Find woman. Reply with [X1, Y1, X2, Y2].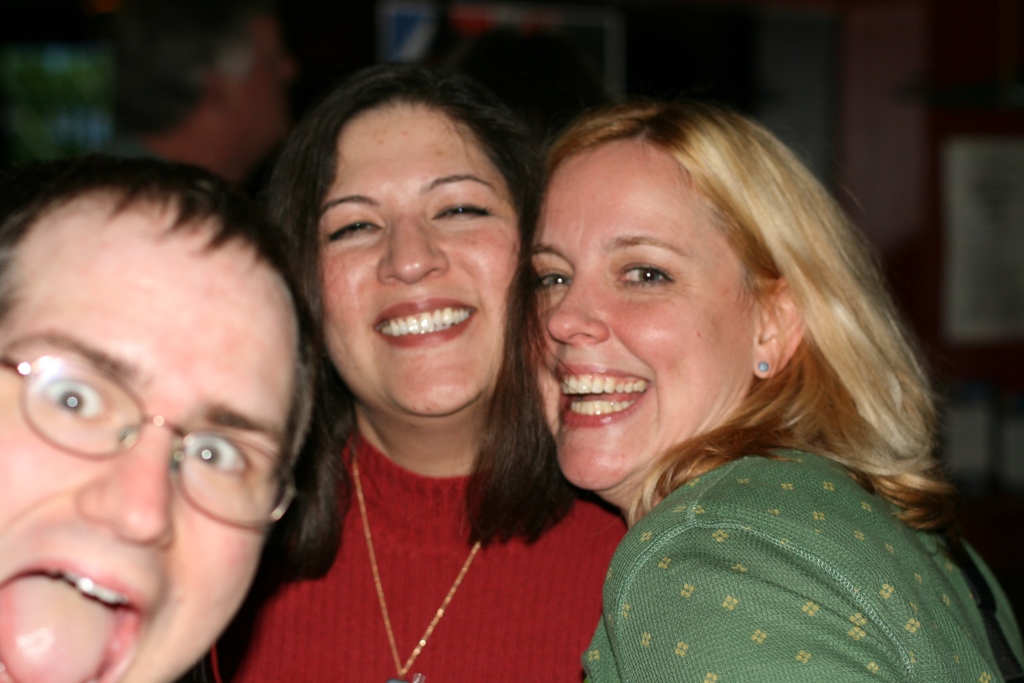
[446, 71, 982, 664].
